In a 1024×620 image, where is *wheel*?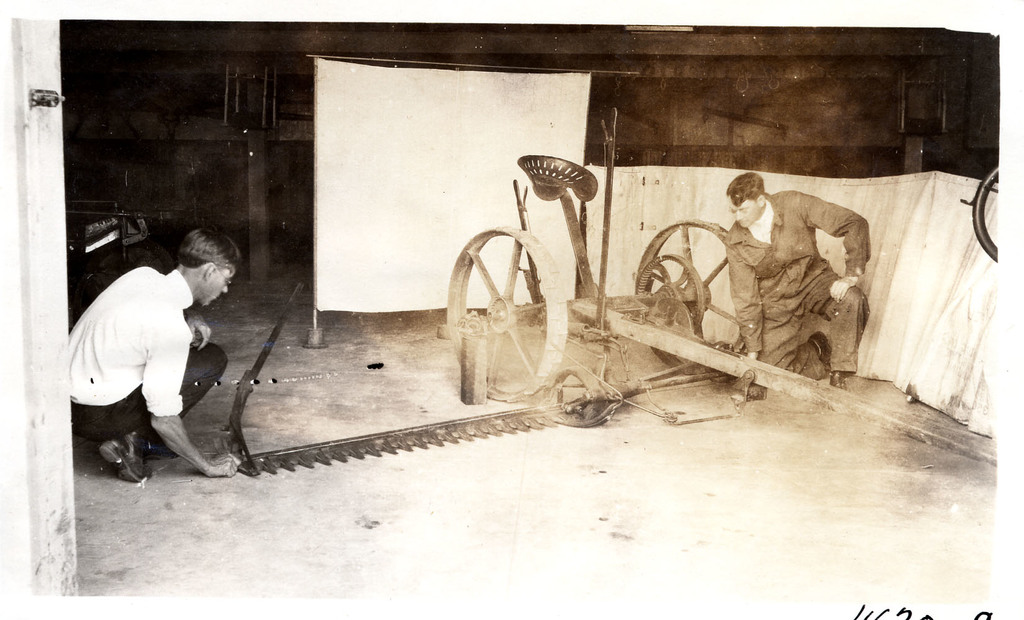
{"x1": 440, "y1": 220, "x2": 582, "y2": 409}.
